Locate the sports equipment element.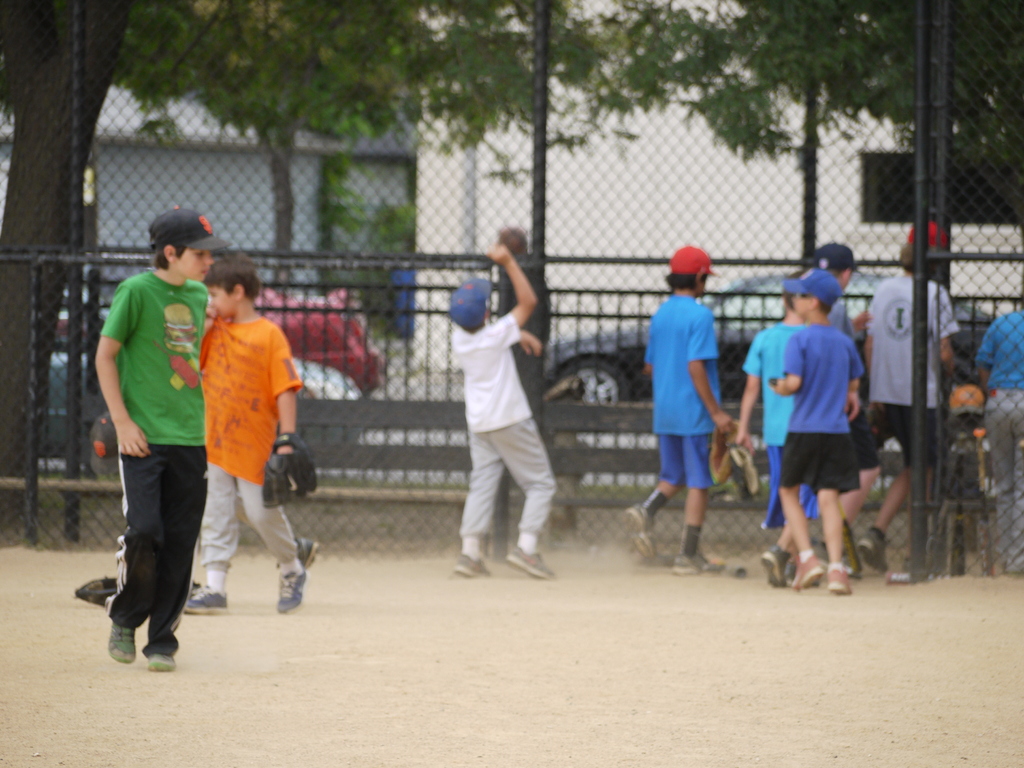
Element bbox: <box>268,431,316,508</box>.
